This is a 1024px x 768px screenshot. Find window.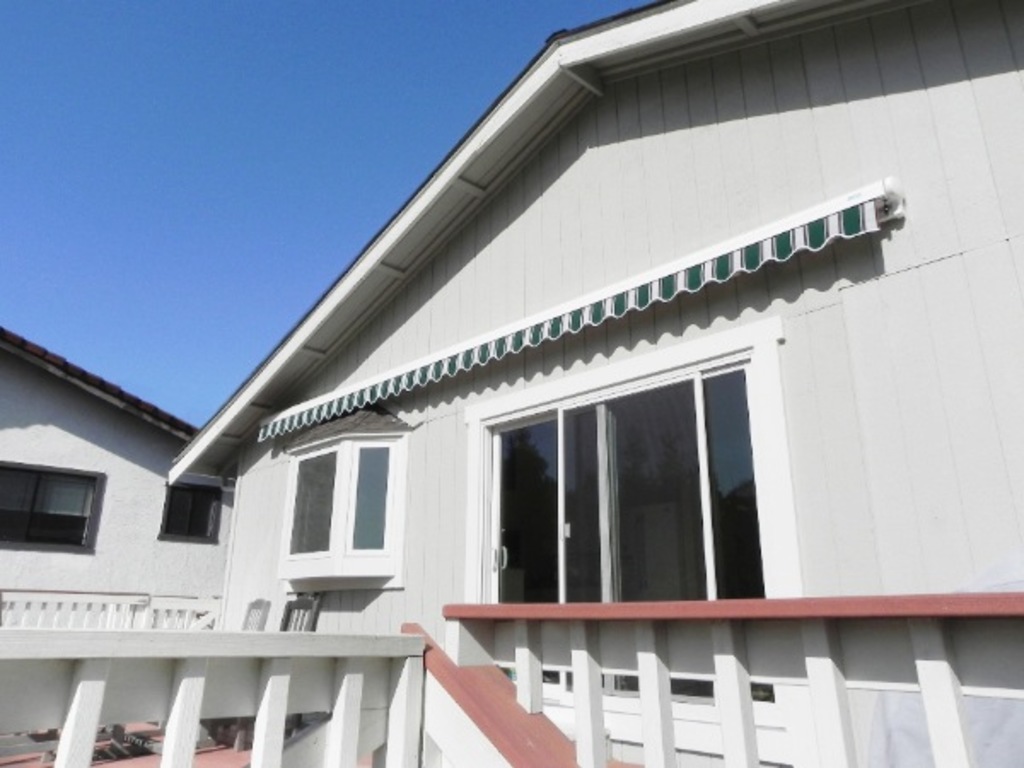
Bounding box: left=166, top=486, right=232, bottom=544.
